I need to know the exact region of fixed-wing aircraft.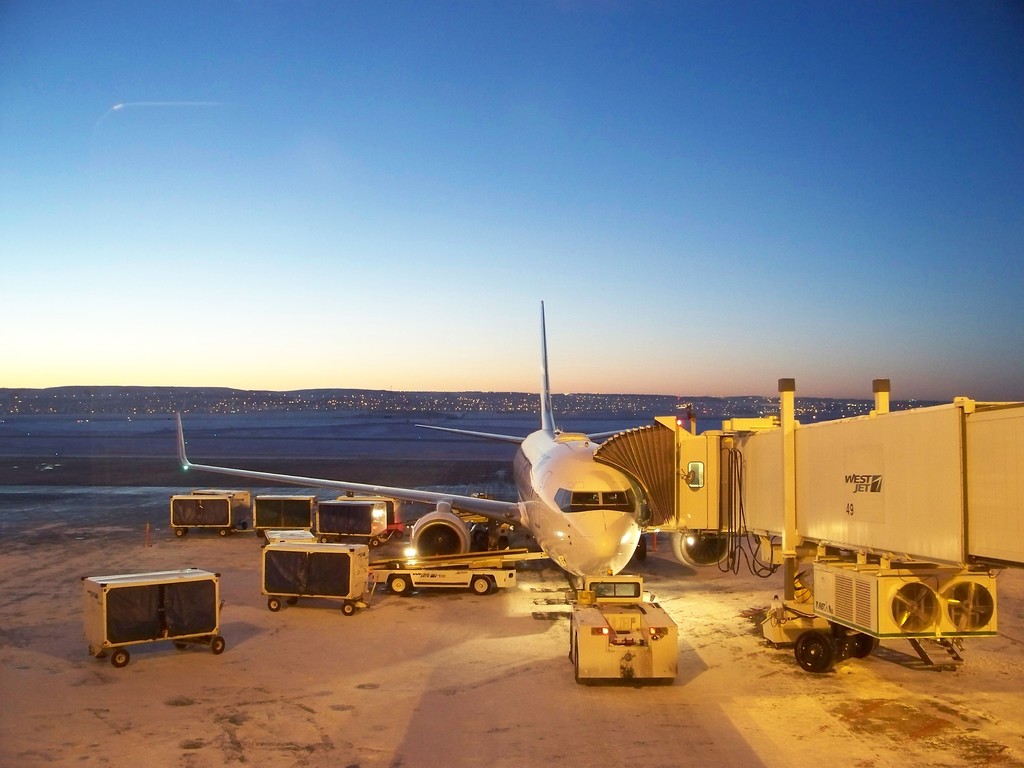
Region: Rect(169, 297, 732, 621).
